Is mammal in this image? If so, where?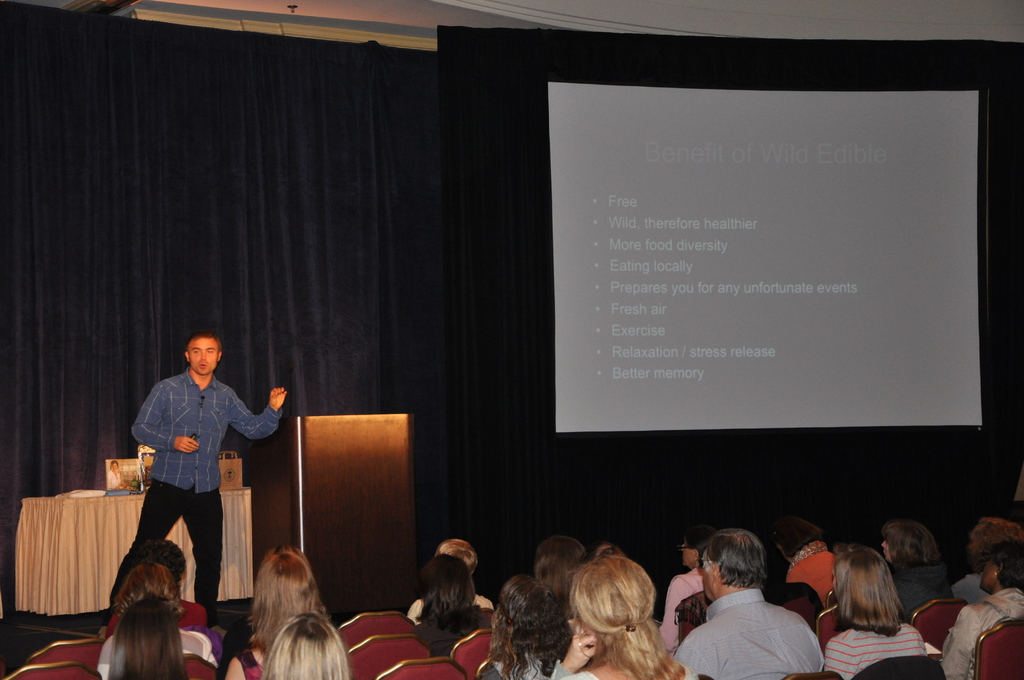
Yes, at {"x1": 938, "y1": 538, "x2": 1023, "y2": 679}.
